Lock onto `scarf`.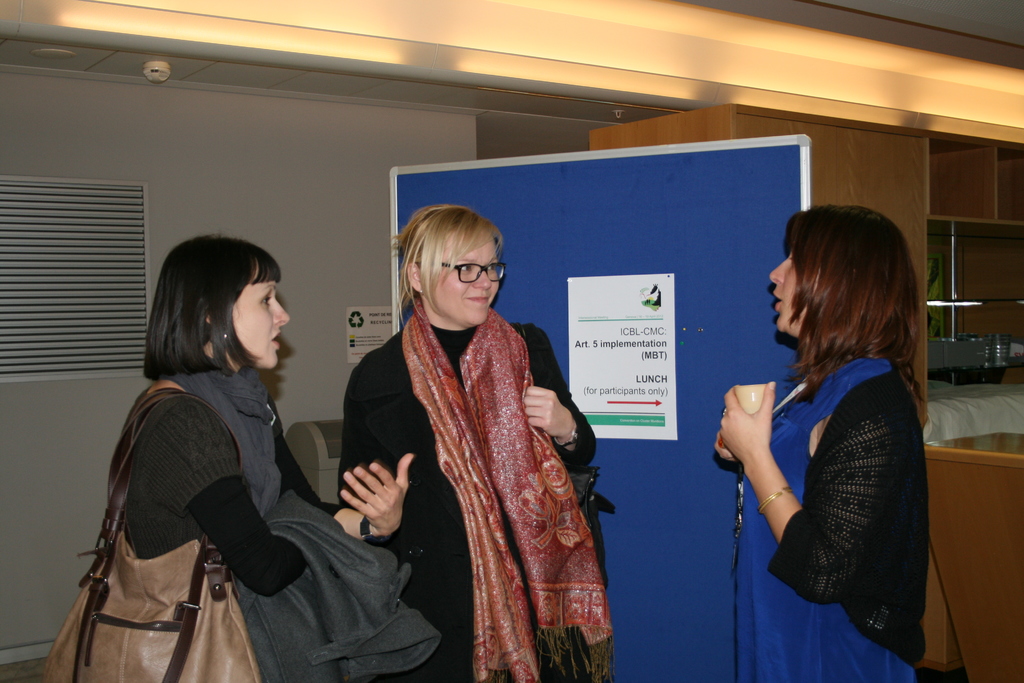
Locked: BBox(160, 361, 282, 518).
